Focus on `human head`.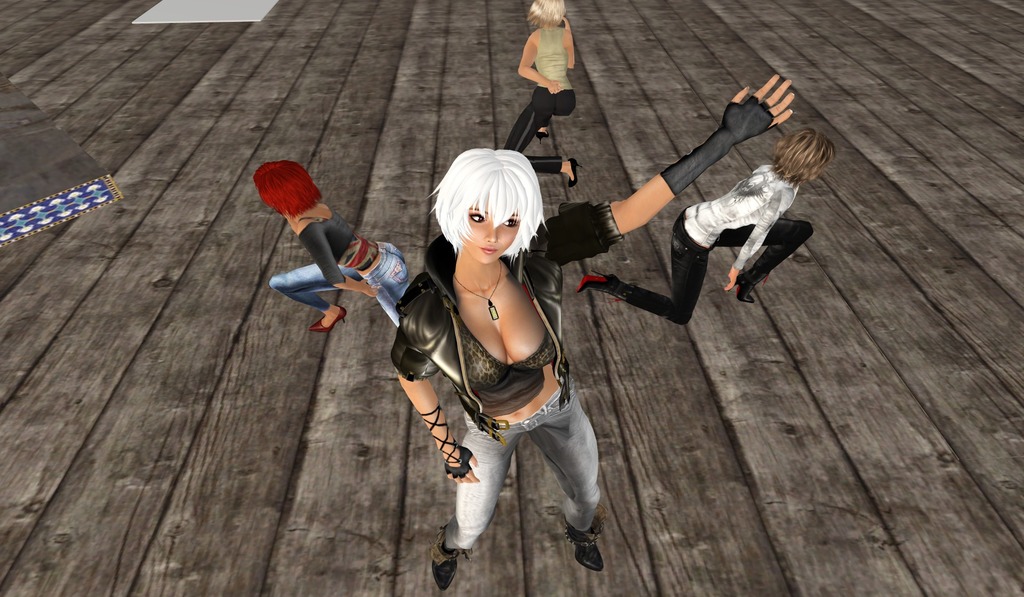
Focused at <box>776,130,831,183</box>.
